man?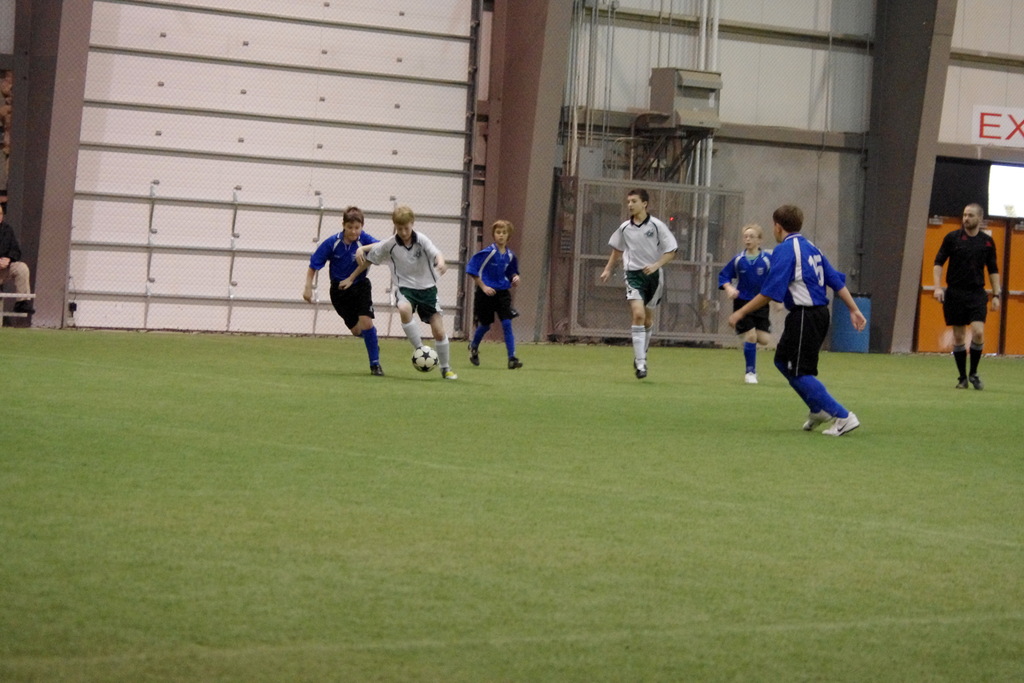
<region>719, 220, 775, 386</region>
